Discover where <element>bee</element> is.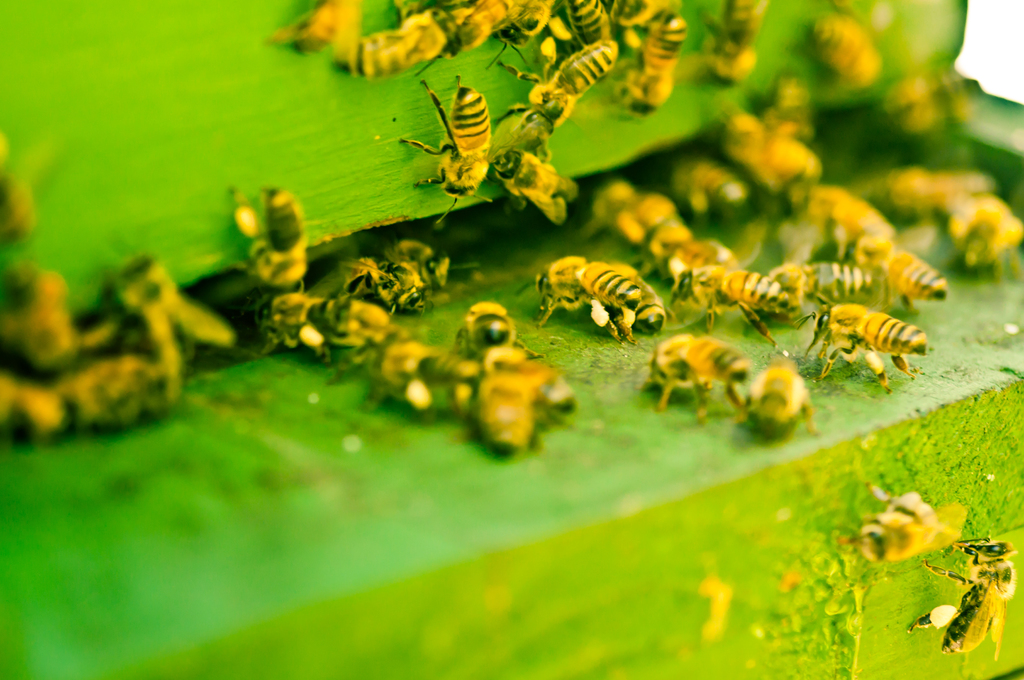
Discovered at box(753, 129, 824, 221).
